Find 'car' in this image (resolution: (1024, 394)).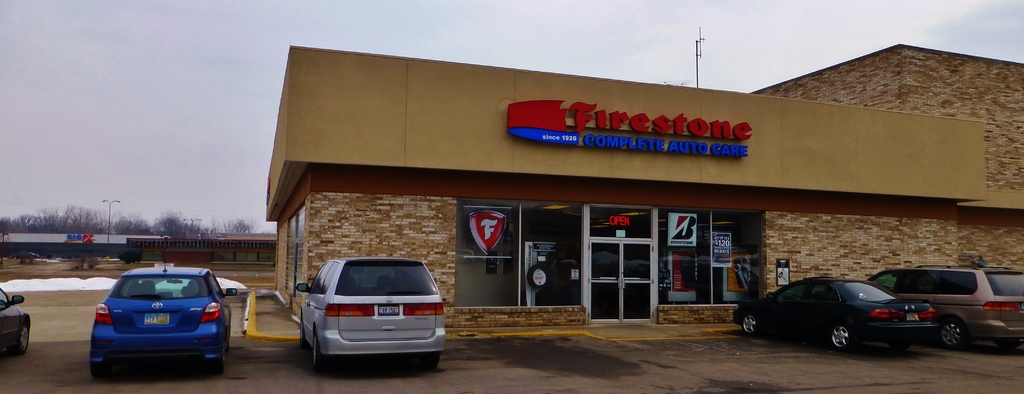
region(860, 266, 1023, 347).
